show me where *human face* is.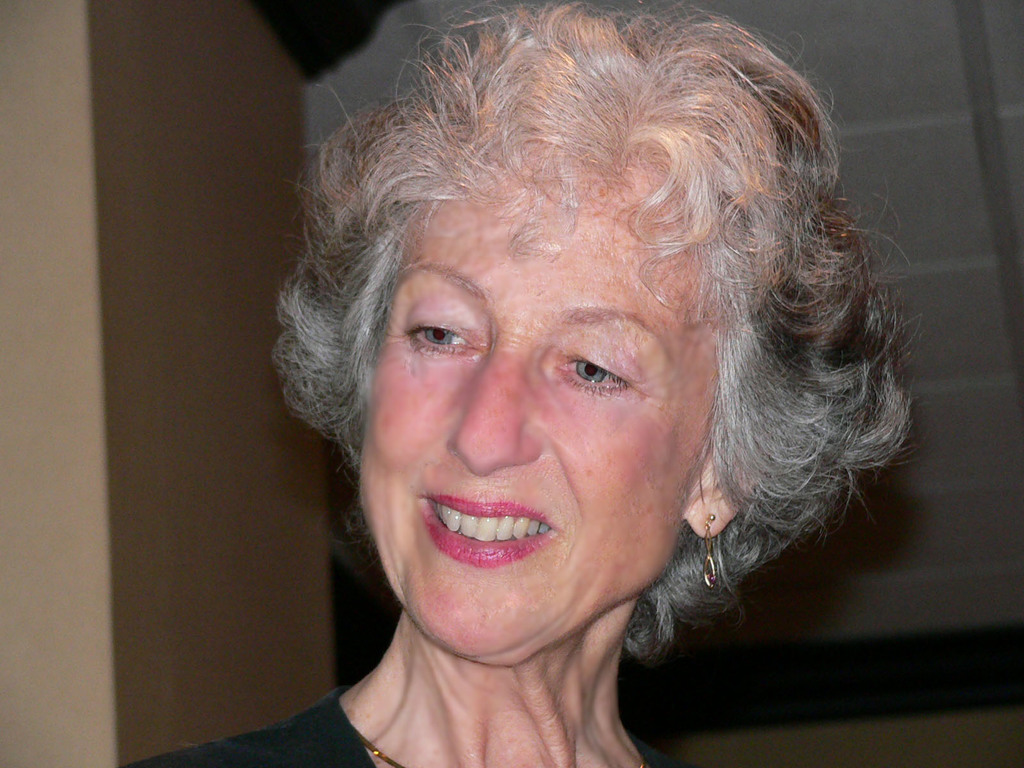
*human face* is at pyautogui.locateOnScreen(362, 158, 719, 654).
